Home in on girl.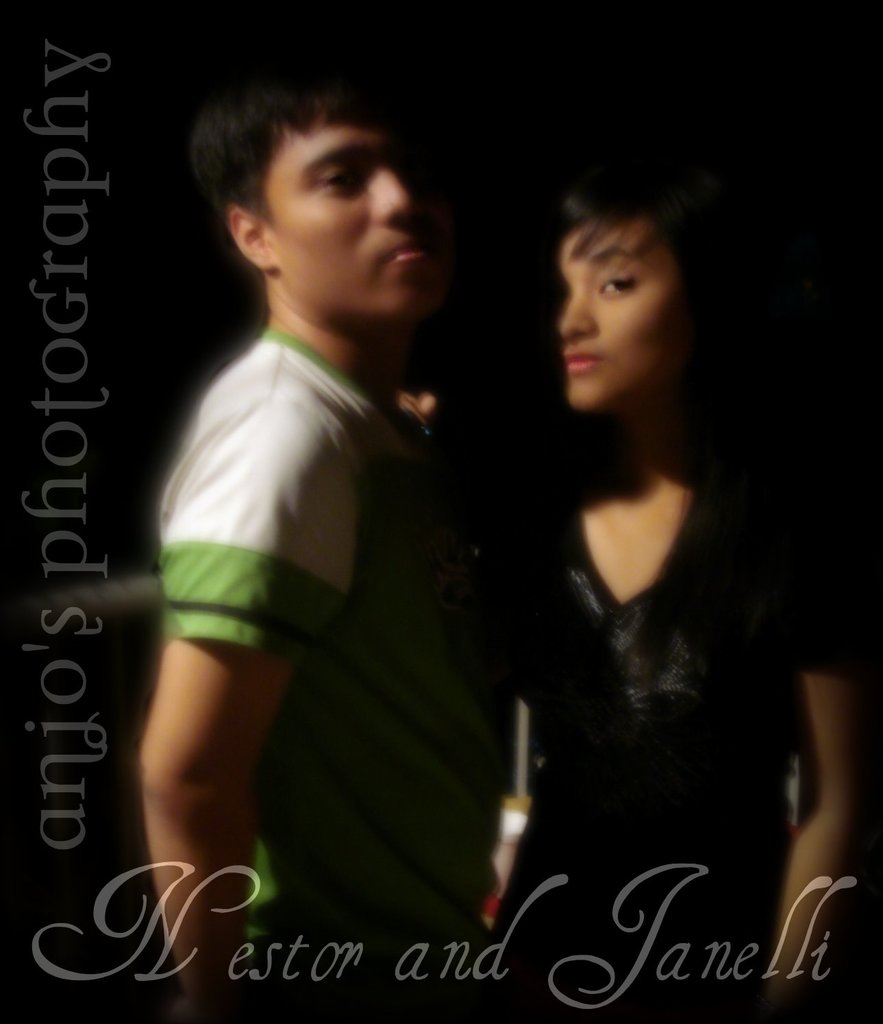
Homed in at x1=491, y1=178, x2=851, y2=1001.
